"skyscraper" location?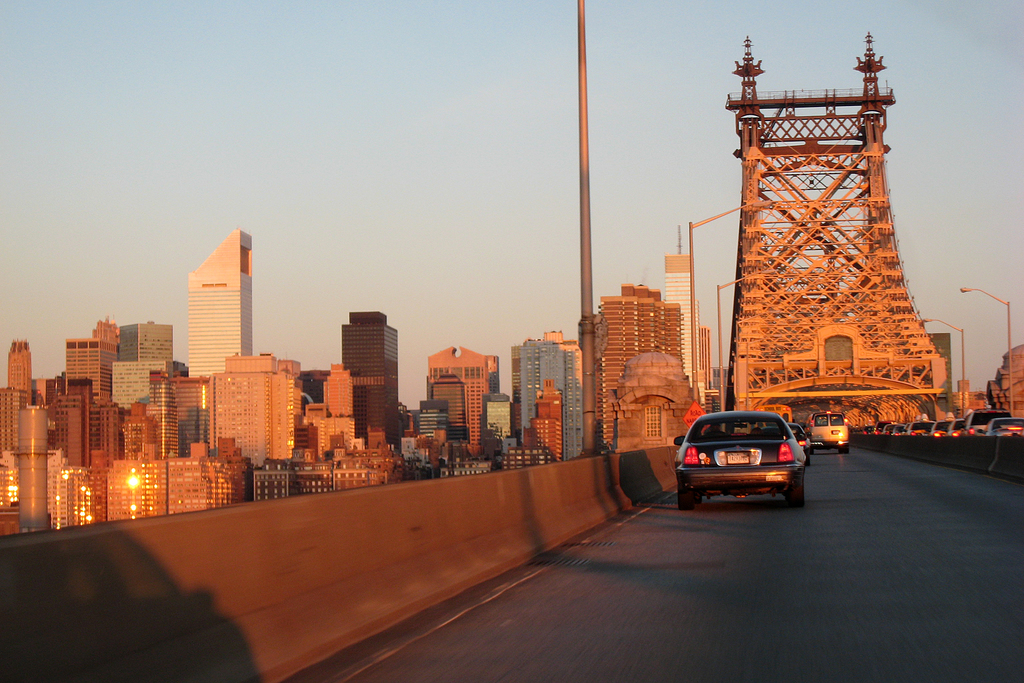
crop(415, 402, 453, 440)
